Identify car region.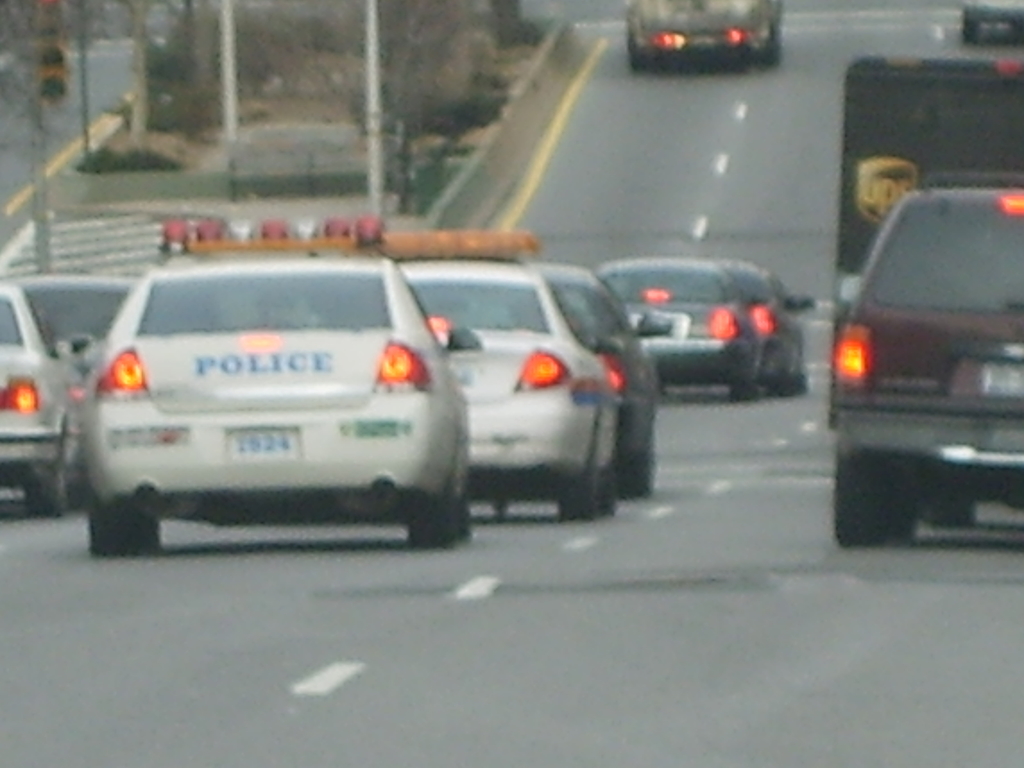
Region: [left=963, top=0, right=1023, bottom=44].
